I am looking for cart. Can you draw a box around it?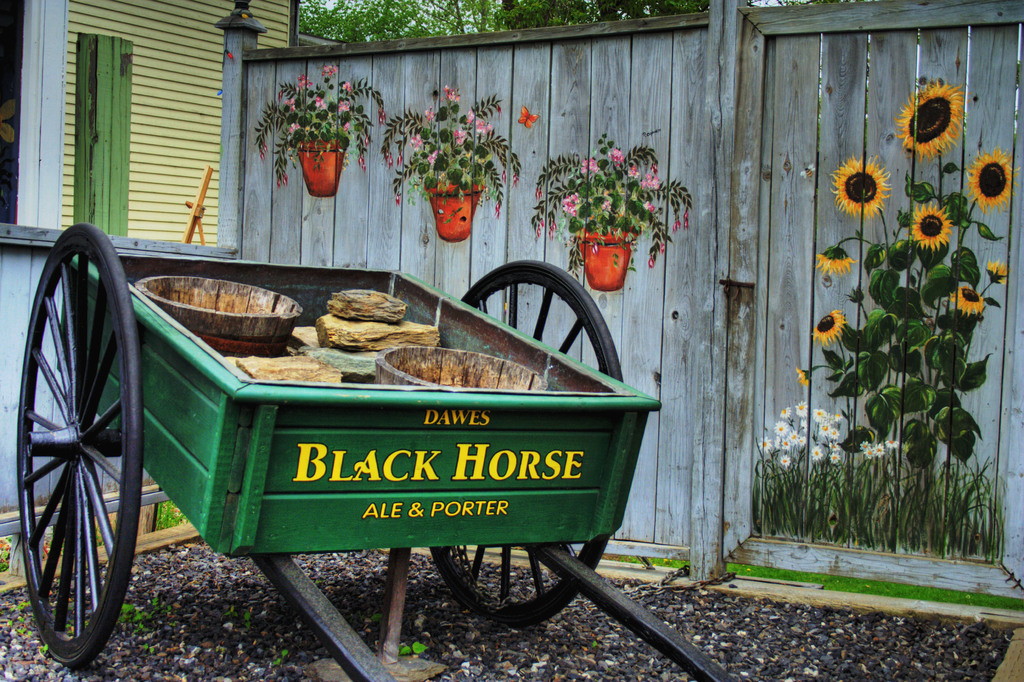
Sure, the bounding box is BBox(19, 221, 732, 681).
